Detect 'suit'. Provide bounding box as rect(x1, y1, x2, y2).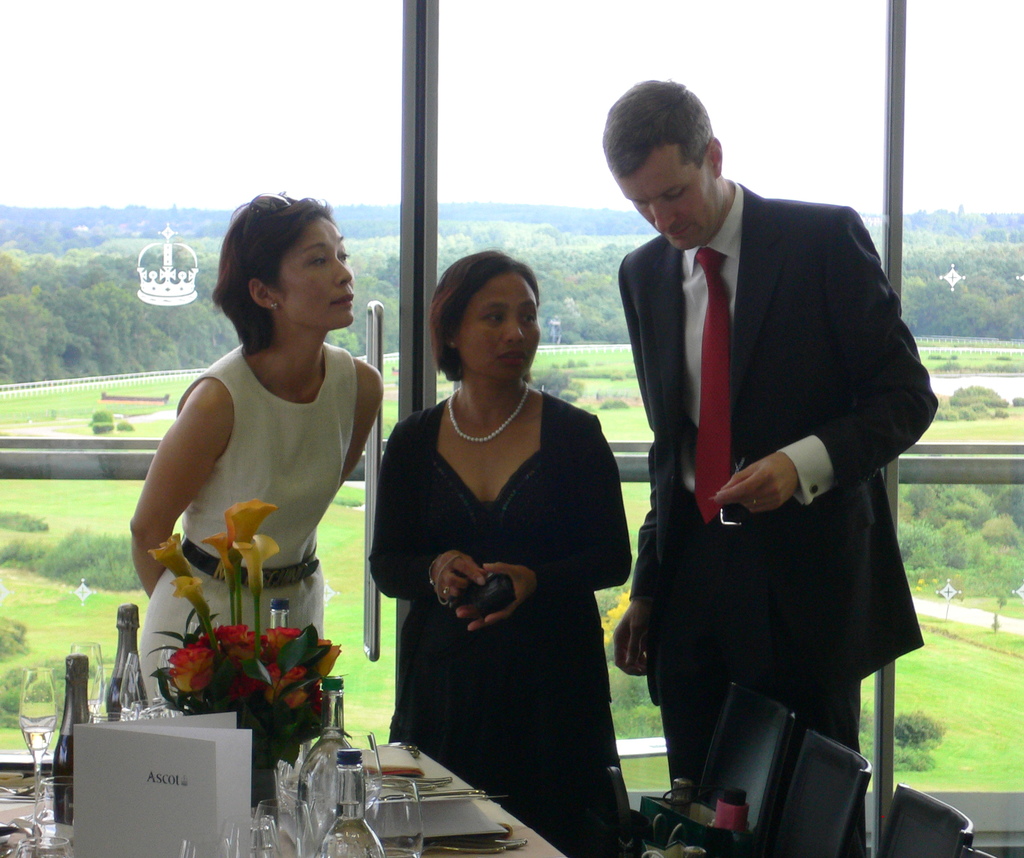
rect(624, 179, 941, 704).
